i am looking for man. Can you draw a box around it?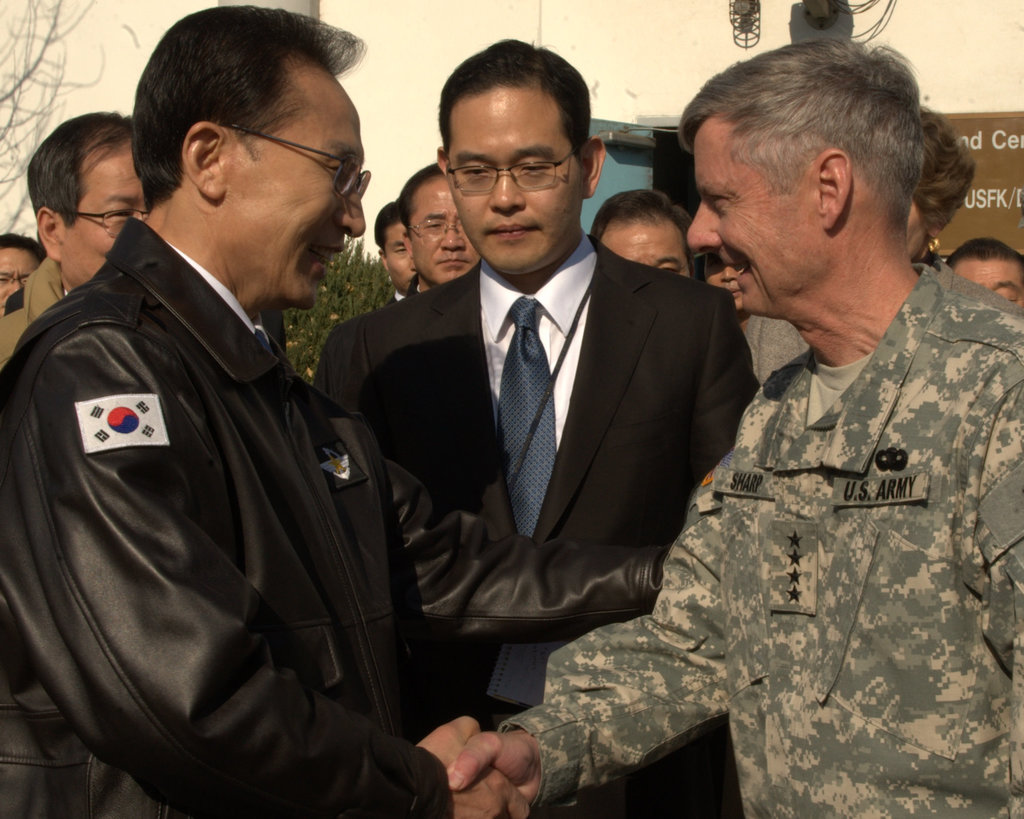
Sure, the bounding box is BBox(452, 39, 1023, 818).
